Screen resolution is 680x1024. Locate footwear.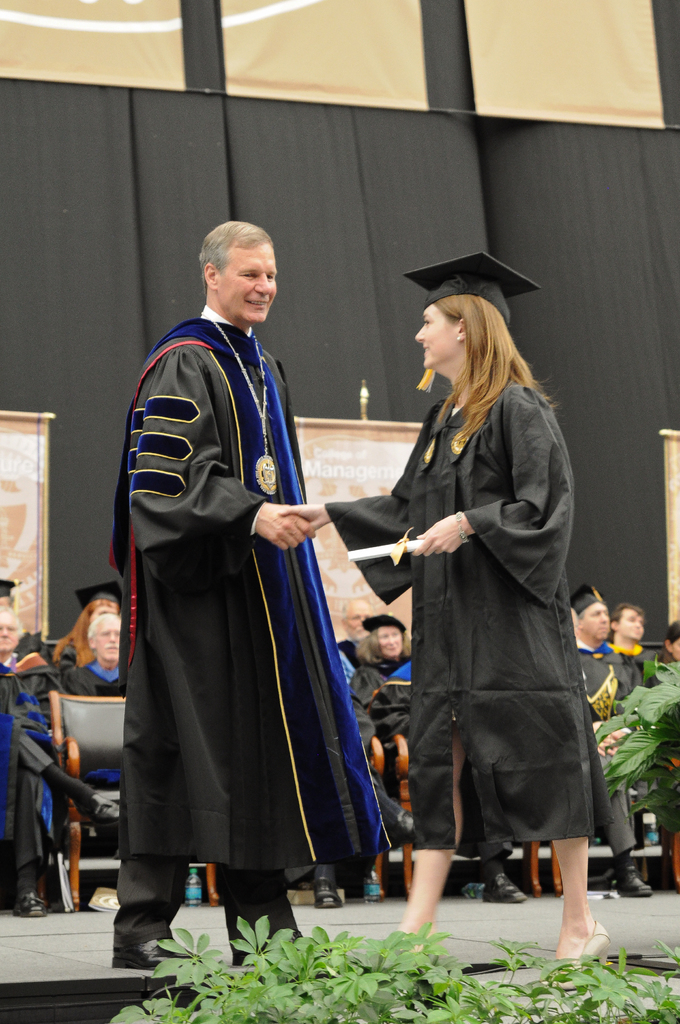
(399,817,421,844).
